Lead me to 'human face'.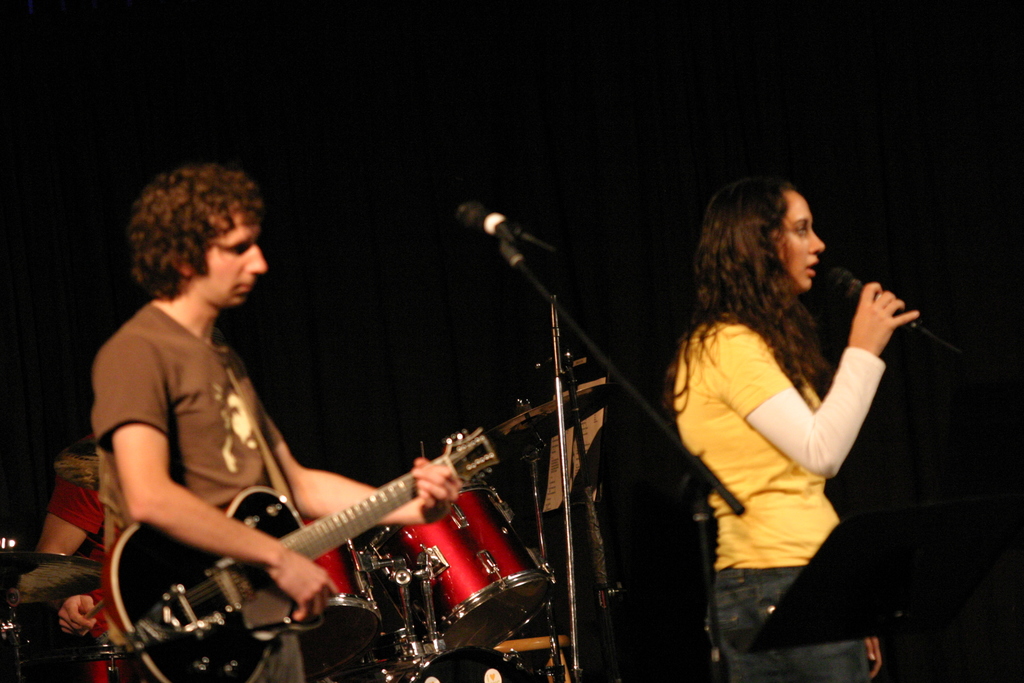
Lead to 201,209,269,311.
